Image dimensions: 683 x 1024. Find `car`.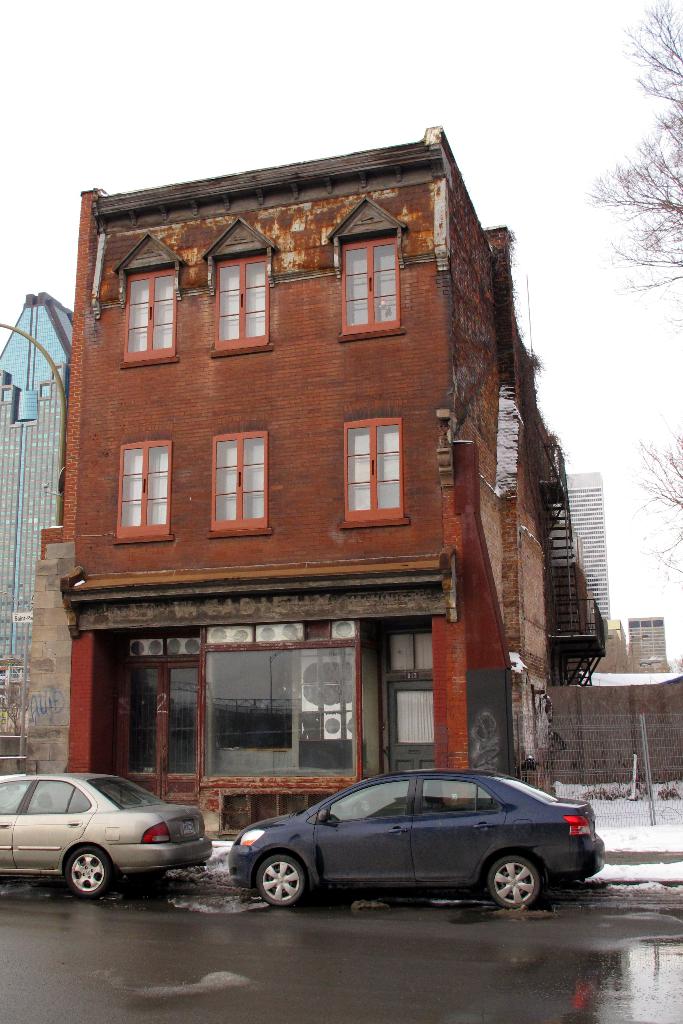
222,770,611,915.
